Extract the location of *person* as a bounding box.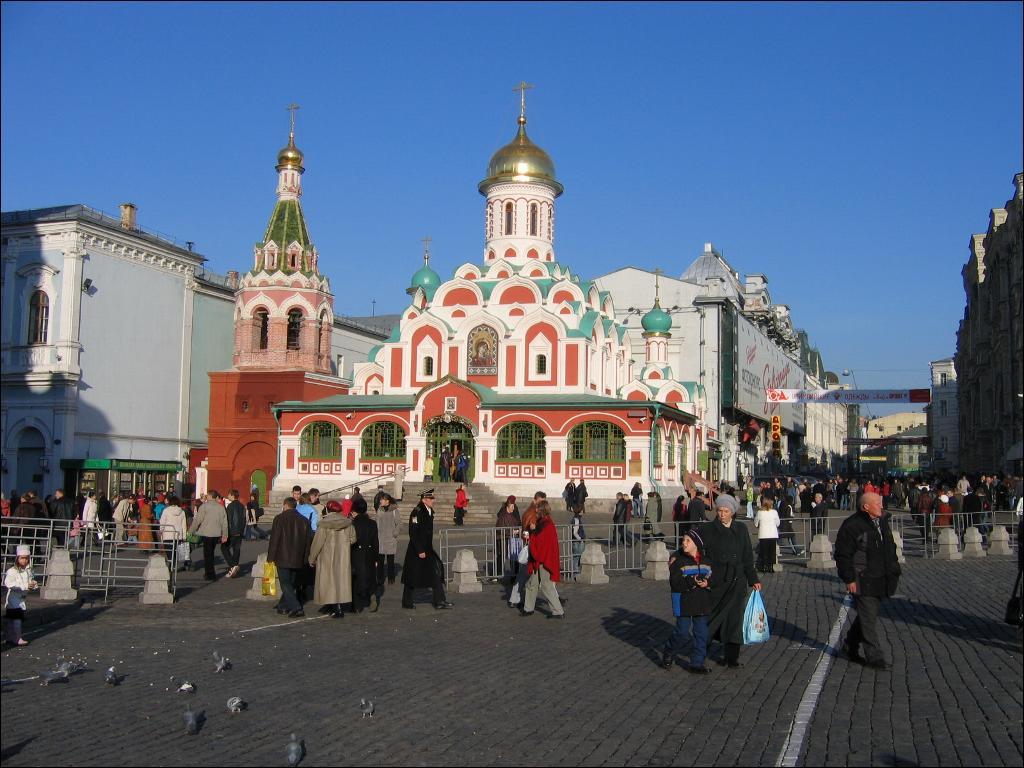
162, 501, 183, 564.
